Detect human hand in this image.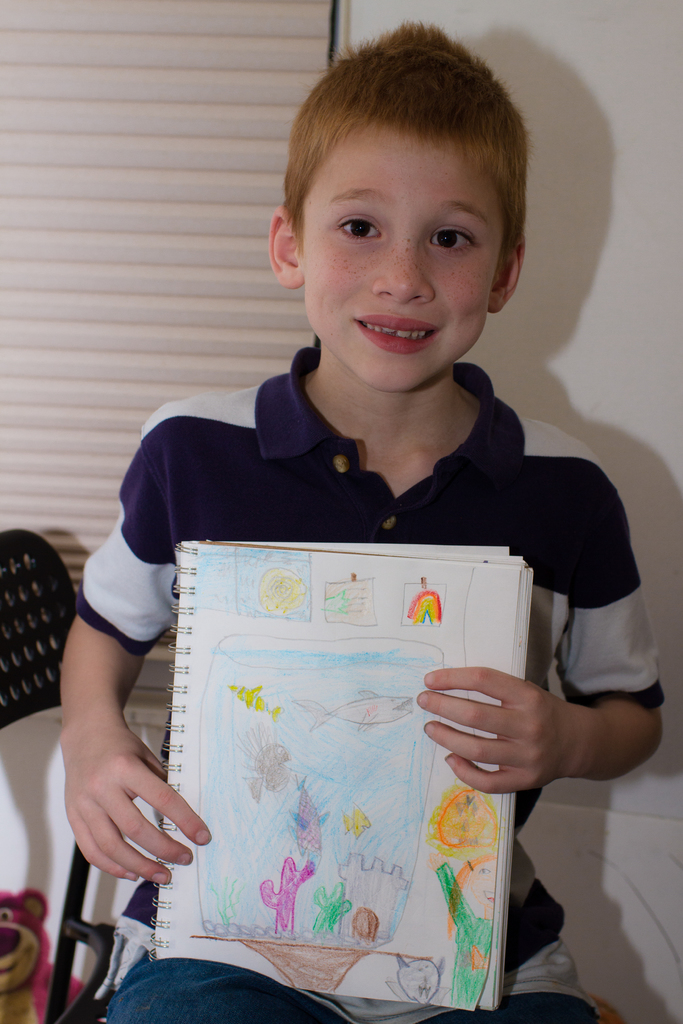
Detection: (416, 665, 573, 795).
